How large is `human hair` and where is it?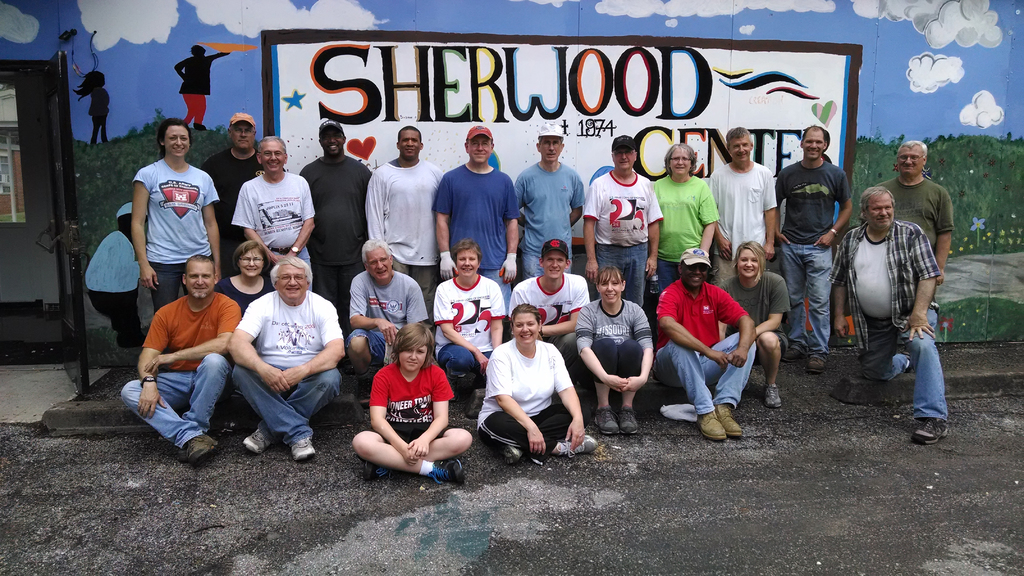
Bounding box: (596, 263, 627, 288).
